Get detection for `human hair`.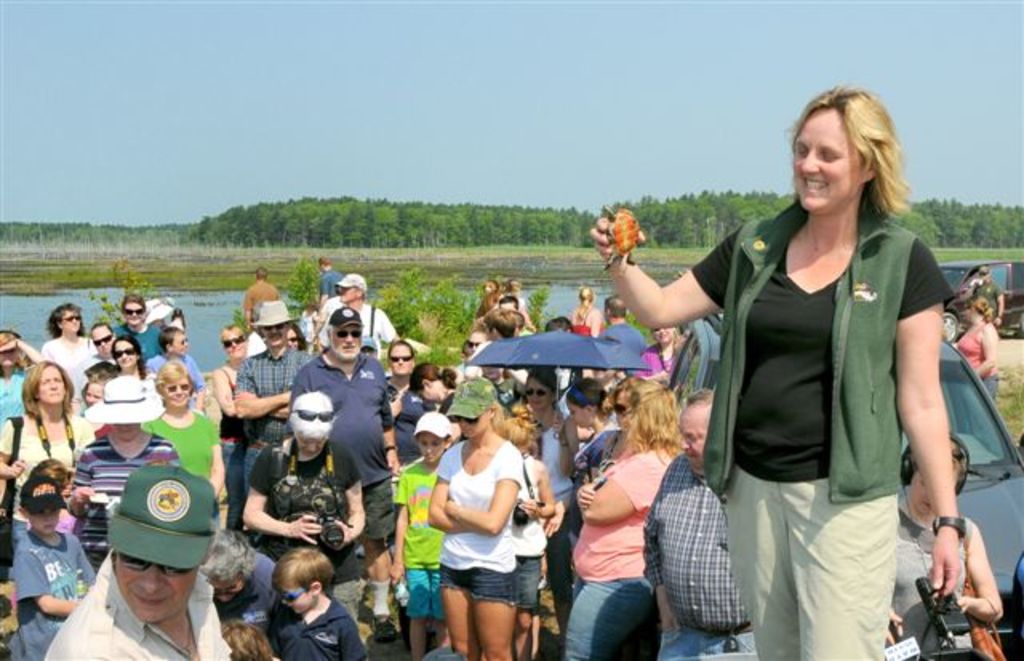
Detection: [496, 400, 539, 456].
